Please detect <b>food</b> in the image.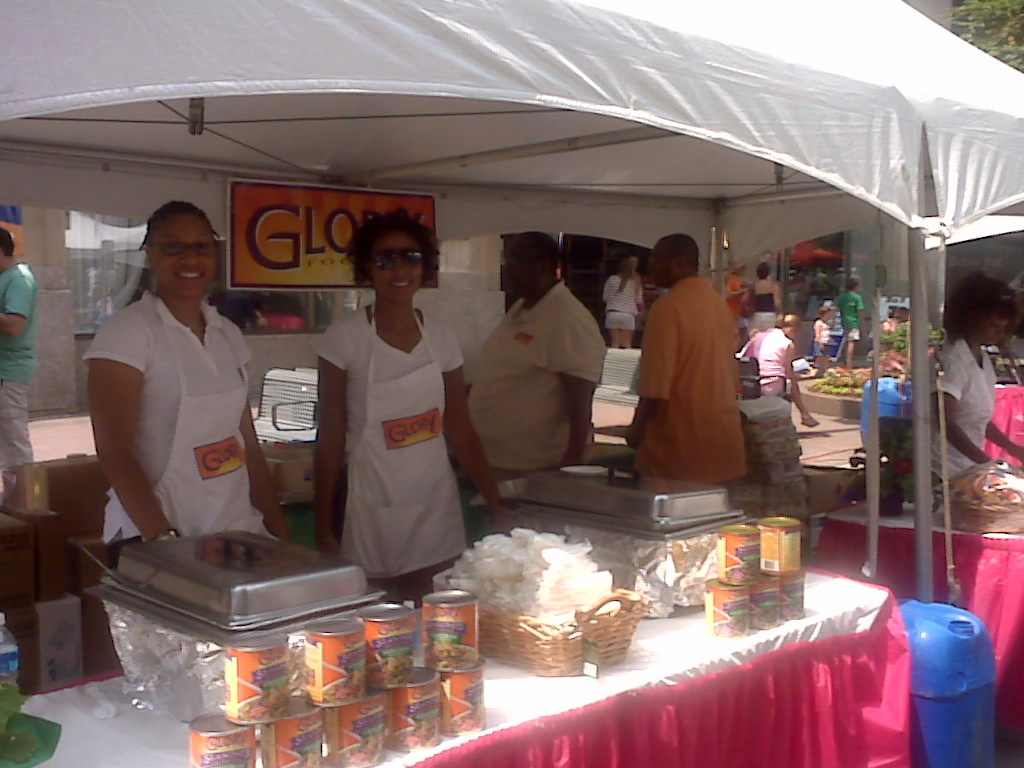
(x1=335, y1=735, x2=384, y2=767).
